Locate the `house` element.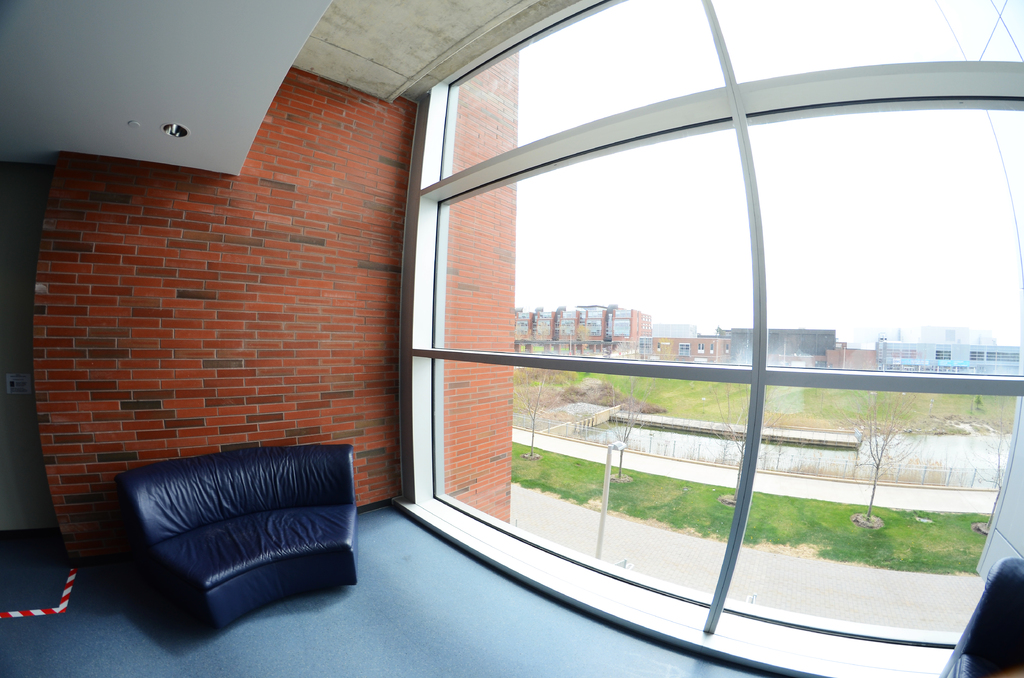
Element bbox: select_region(1, 0, 1023, 677).
